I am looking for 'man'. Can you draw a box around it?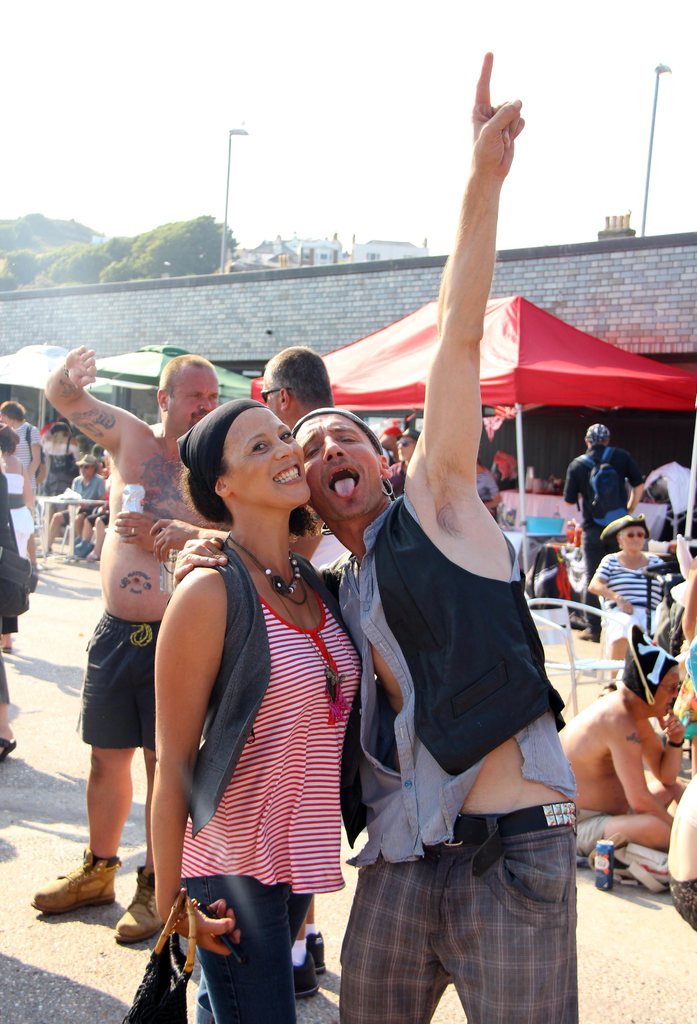
Sure, the bounding box is bbox=[140, 346, 339, 1014].
